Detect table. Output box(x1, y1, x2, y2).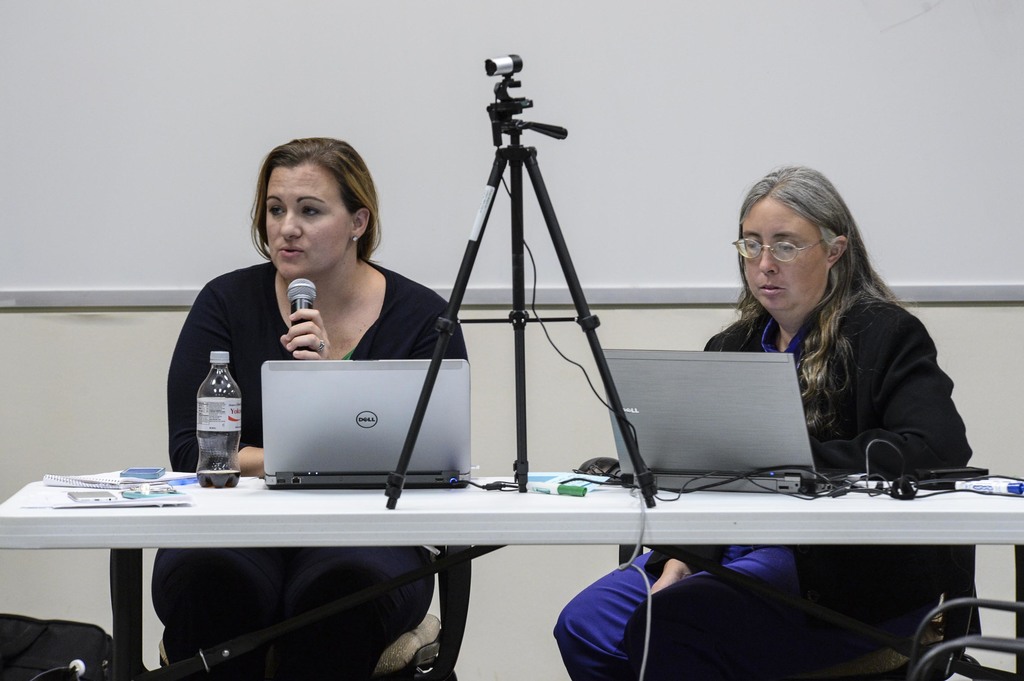
box(0, 463, 1023, 680).
